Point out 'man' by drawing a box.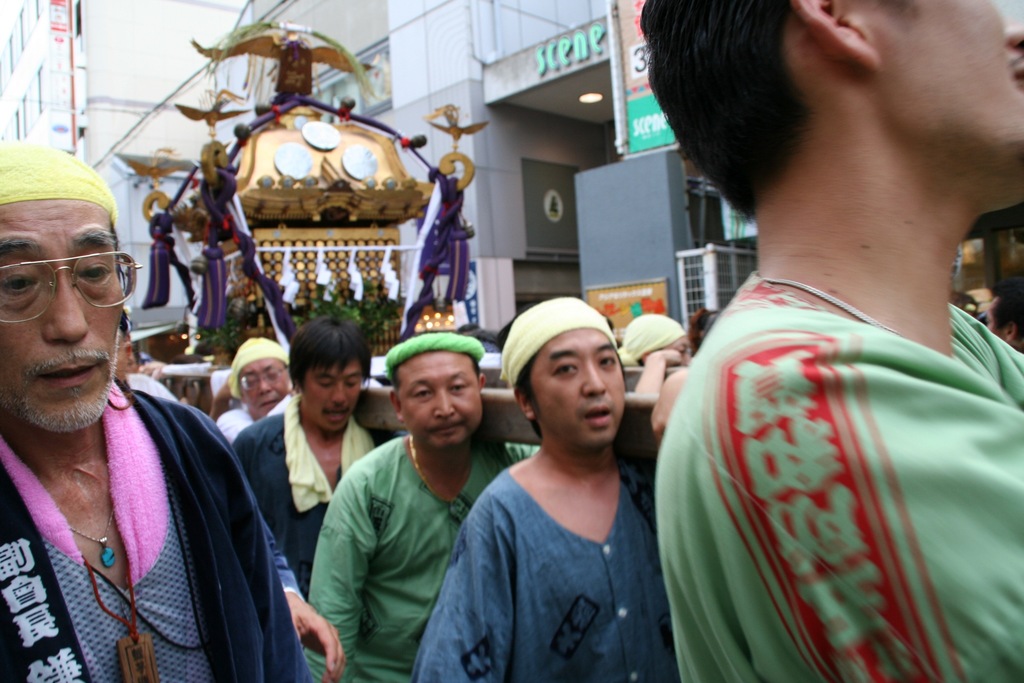
Rect(442, 285, 691, 682).
